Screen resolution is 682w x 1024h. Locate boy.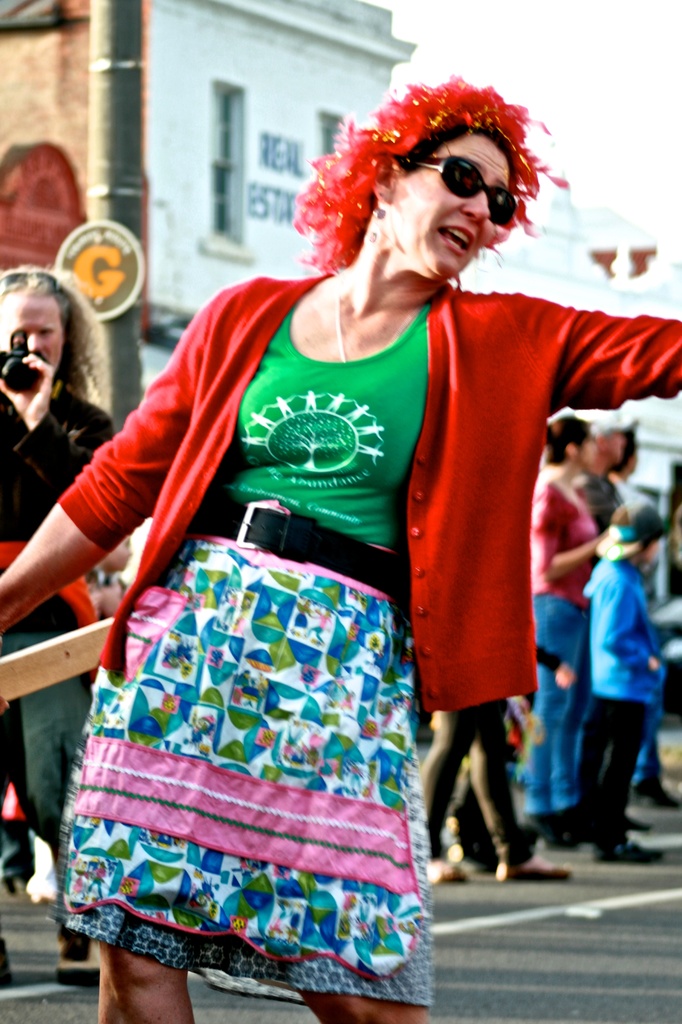
bbox(586, 494, 681, 866).
